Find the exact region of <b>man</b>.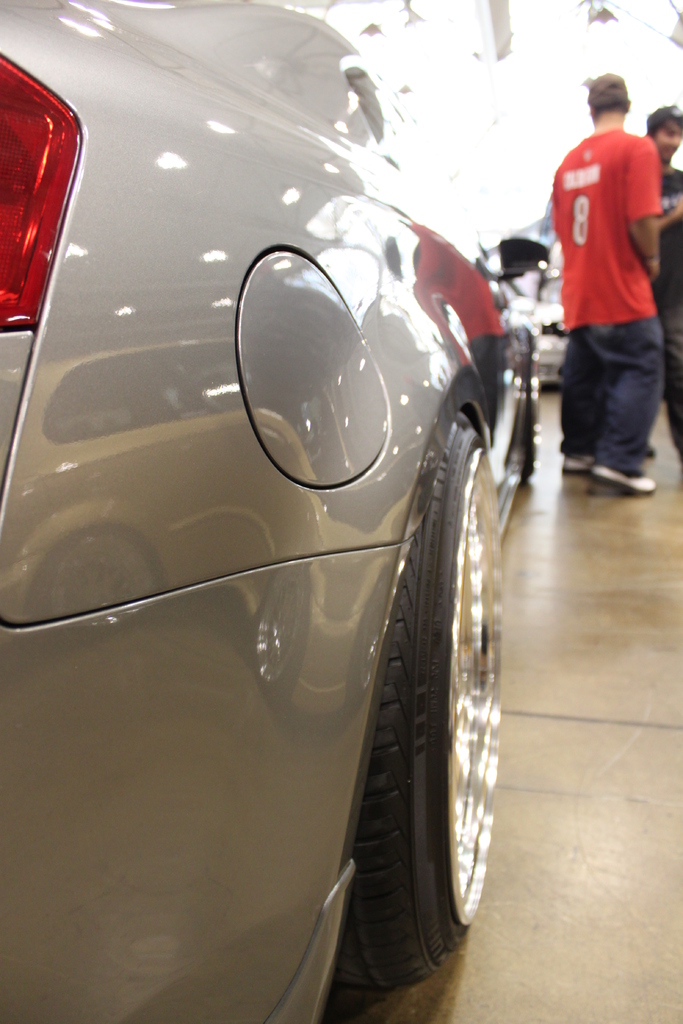
Exact region: select_region(634, 88, 682, 470).
